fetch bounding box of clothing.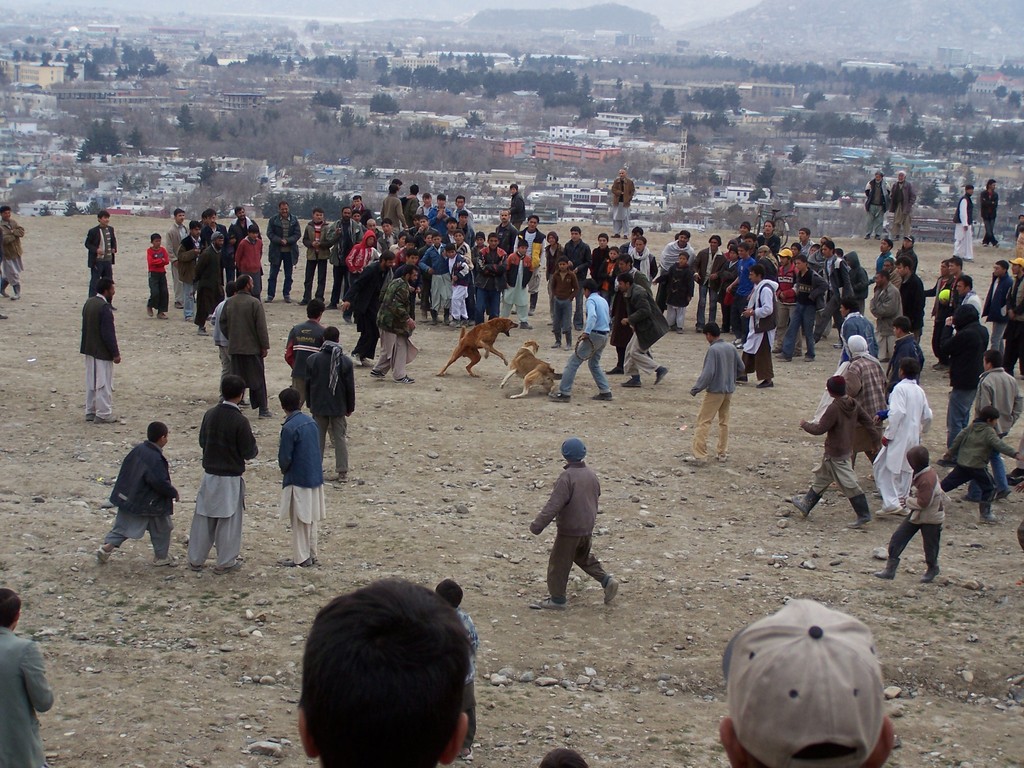
Bbox: <bbox>279, 408, 322, 564</bbox>.
